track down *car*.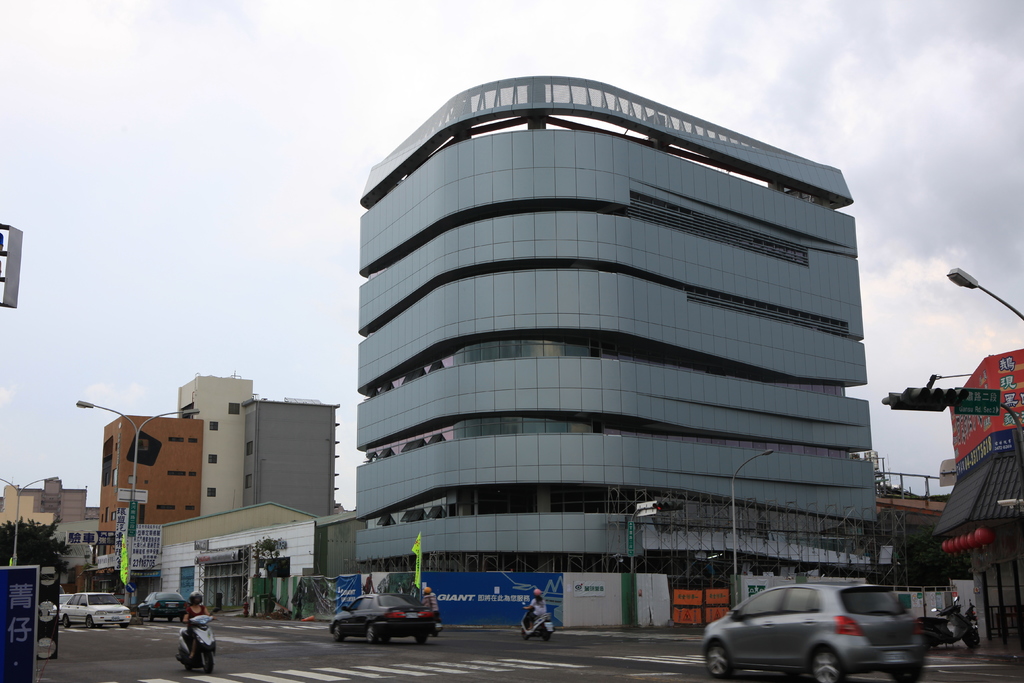
Tracked to bbox(139, 591, 188, 622).
